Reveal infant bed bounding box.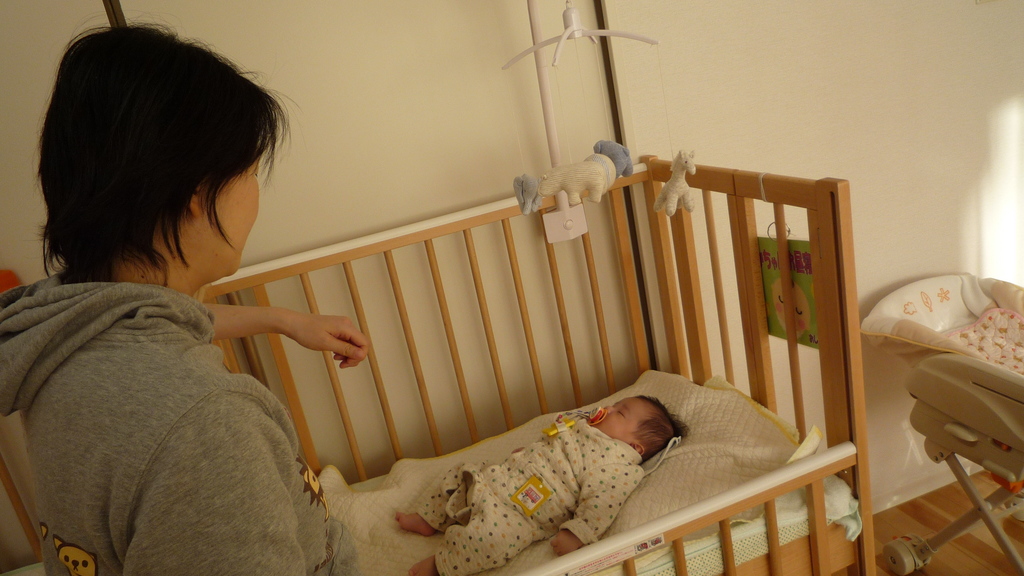
Revealed: (195,152,876,575).
